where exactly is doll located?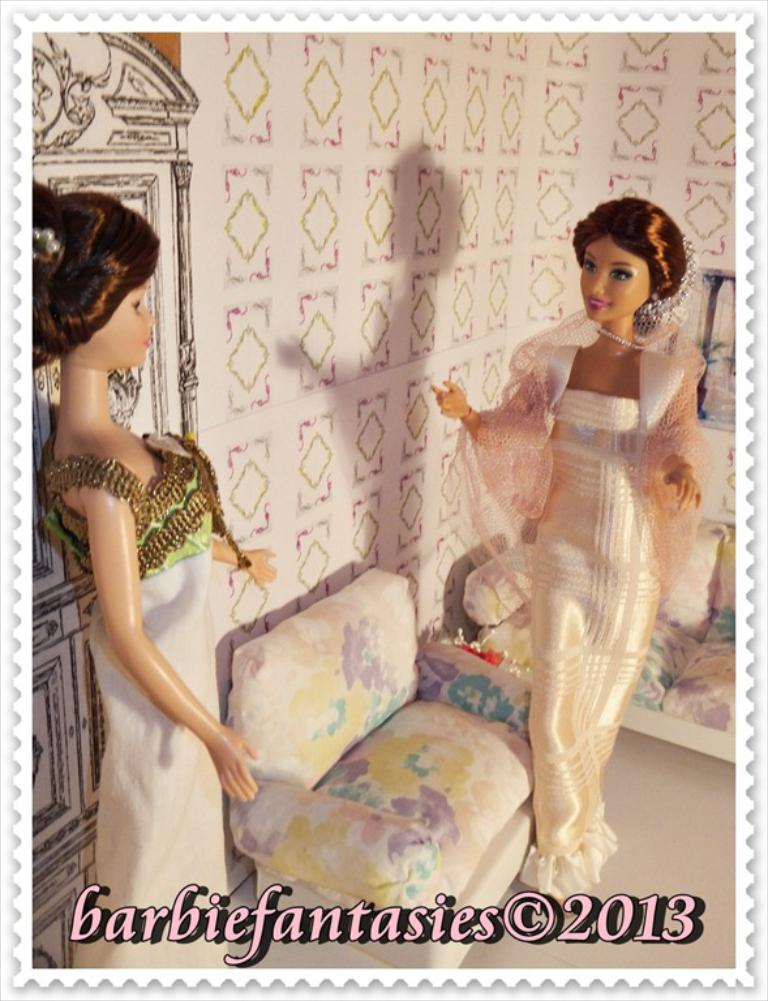
Its bounding box is crop(425, 186, 712, 907).
